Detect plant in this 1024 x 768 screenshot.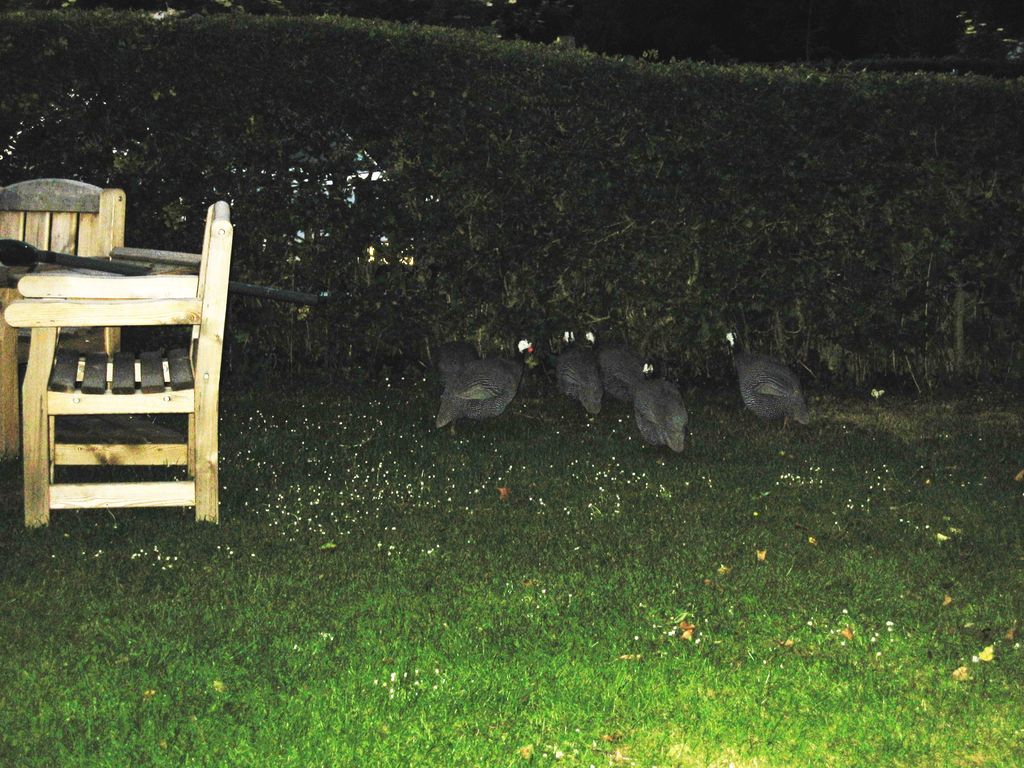
Detection: select_region(0, 4, 1023, 401).
